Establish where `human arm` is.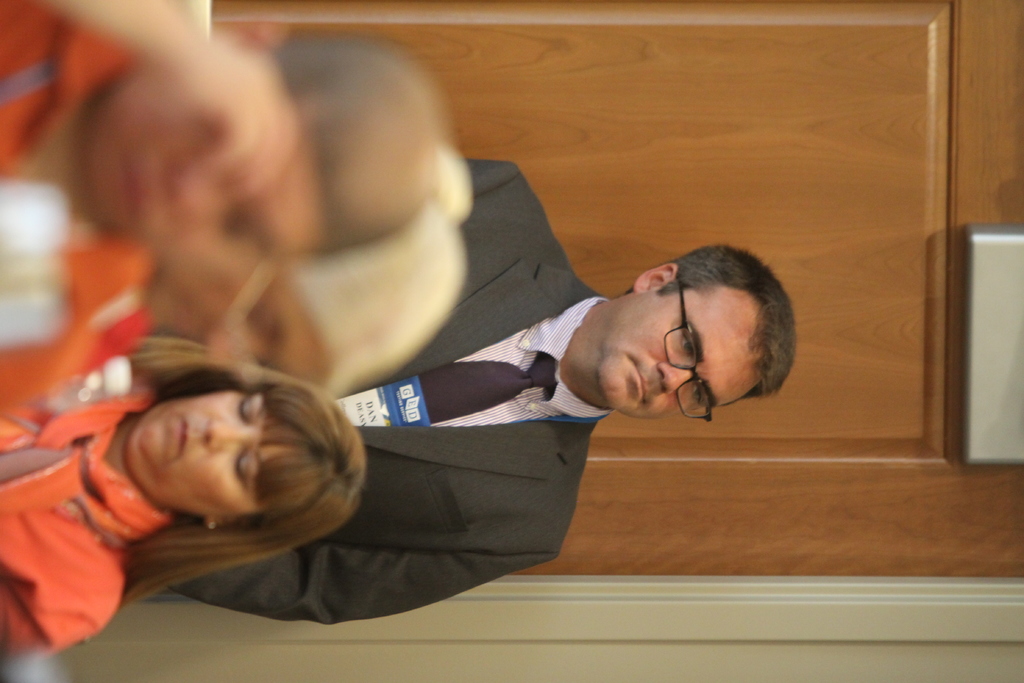
Established at bbox=(164, 543, 549, 631).
